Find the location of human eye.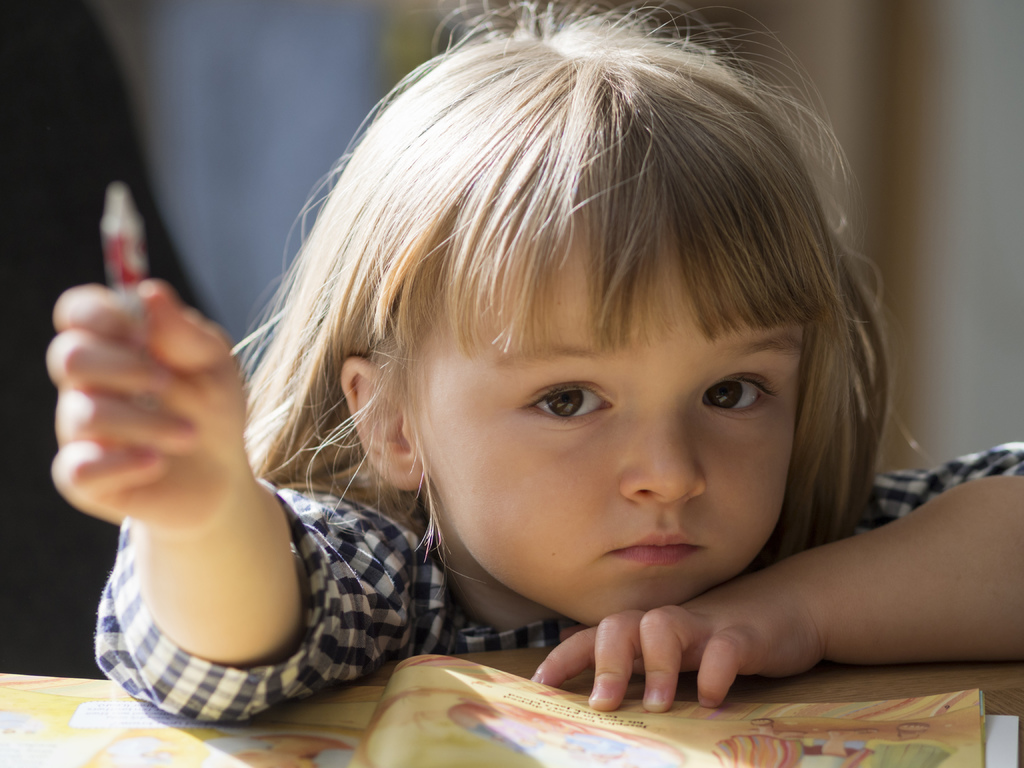
Location: [511,381,618,448].
